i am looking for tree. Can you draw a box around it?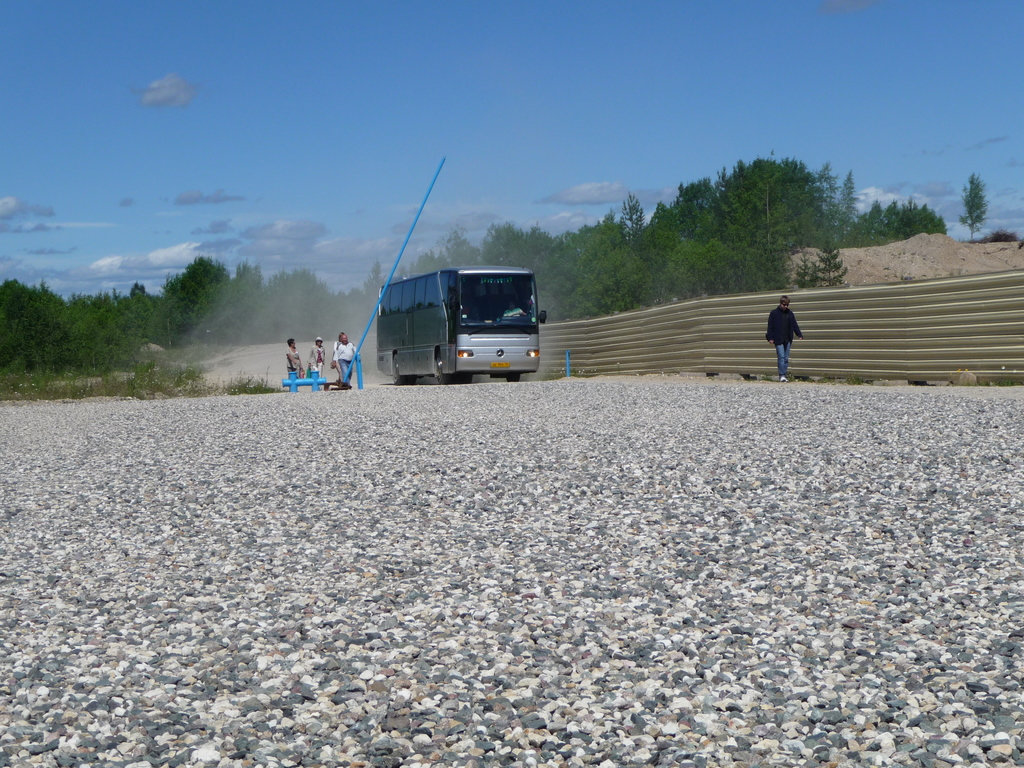
Sure, the bounding box is l=948, t=154, r=1014, b=236.
